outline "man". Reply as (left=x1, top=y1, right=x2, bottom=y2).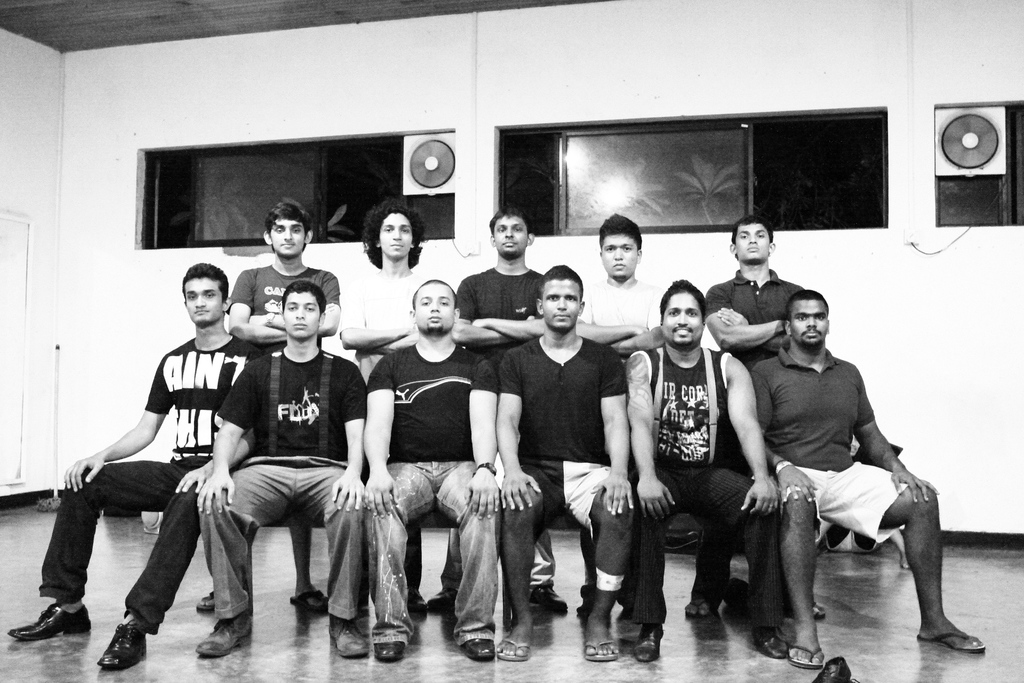
(left=9, top=261, right=265, bottom=671).
